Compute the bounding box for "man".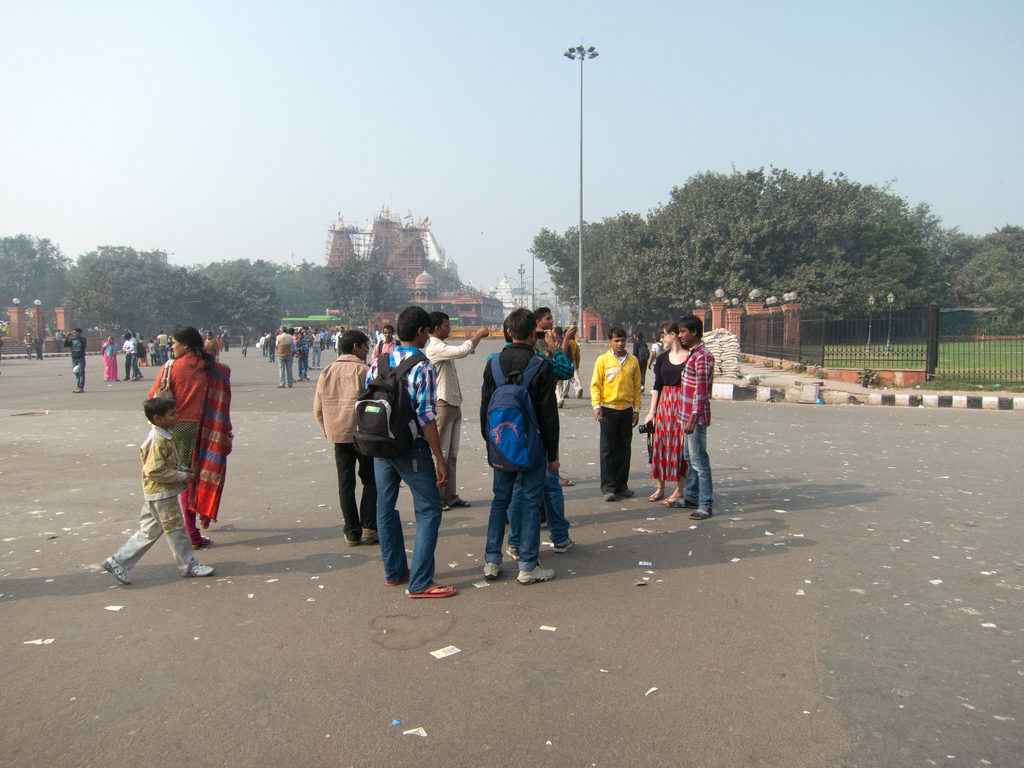
[left=276, top=324, right=293, bottom=389].
